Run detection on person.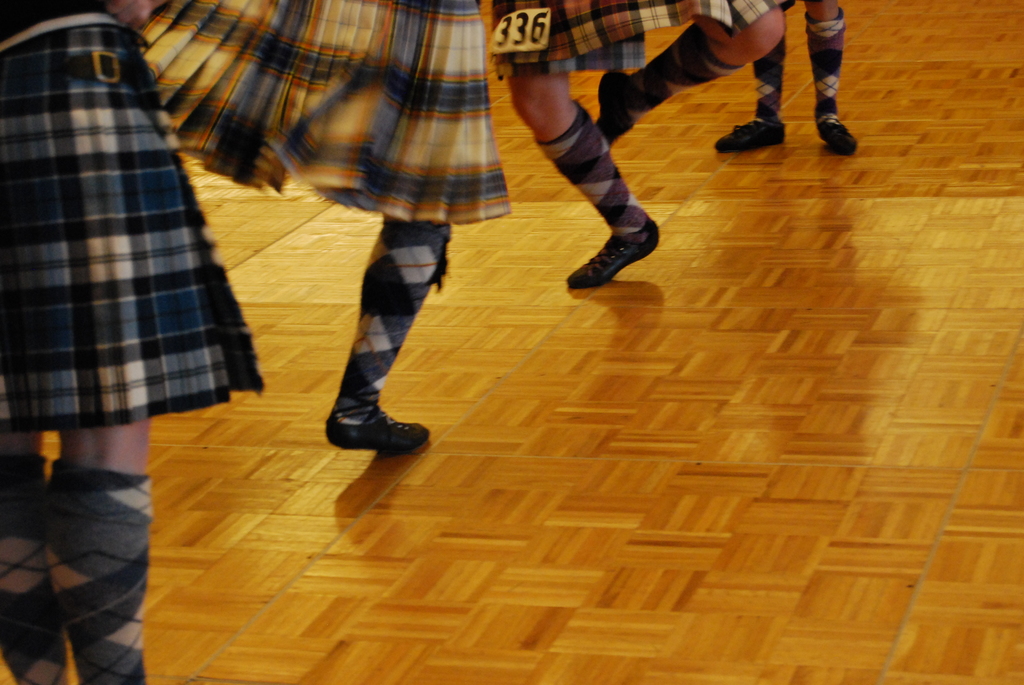
Result: detection(483, 0, 780, 290).
